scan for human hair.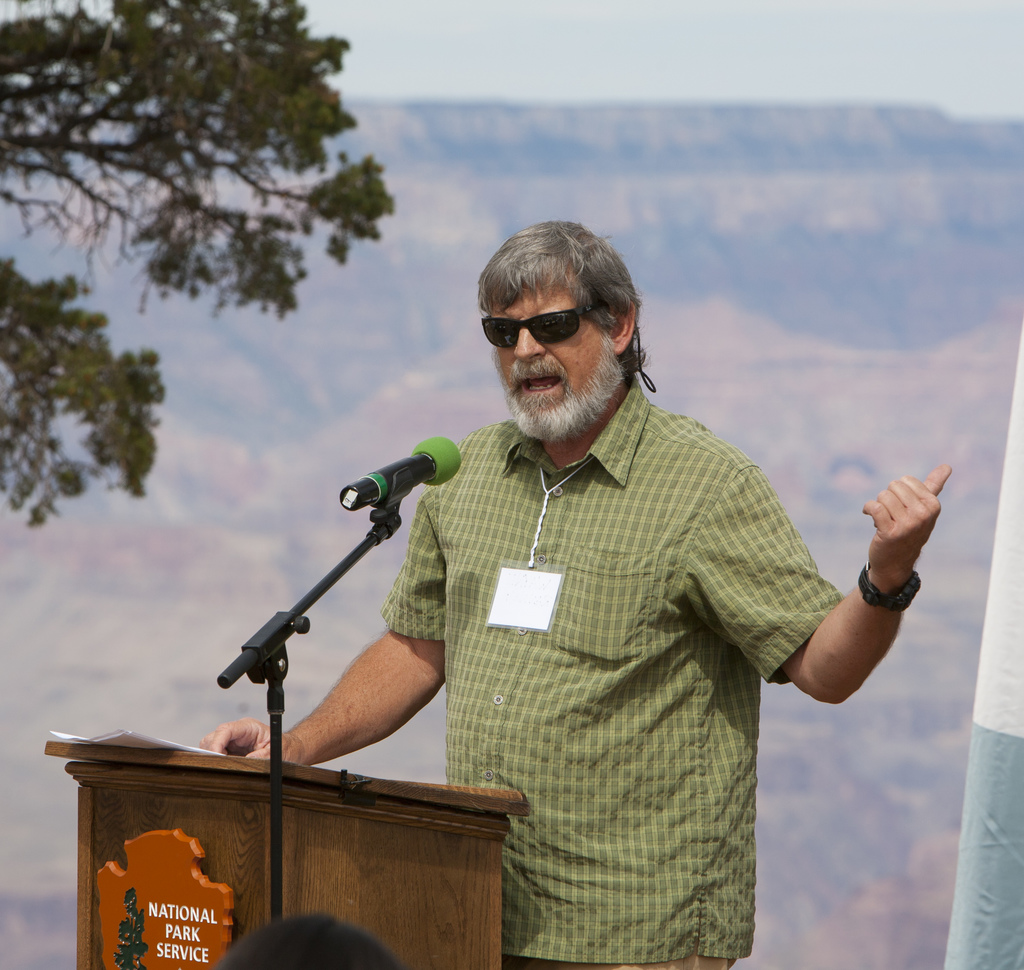
Scan result: [469,228,626,397].
